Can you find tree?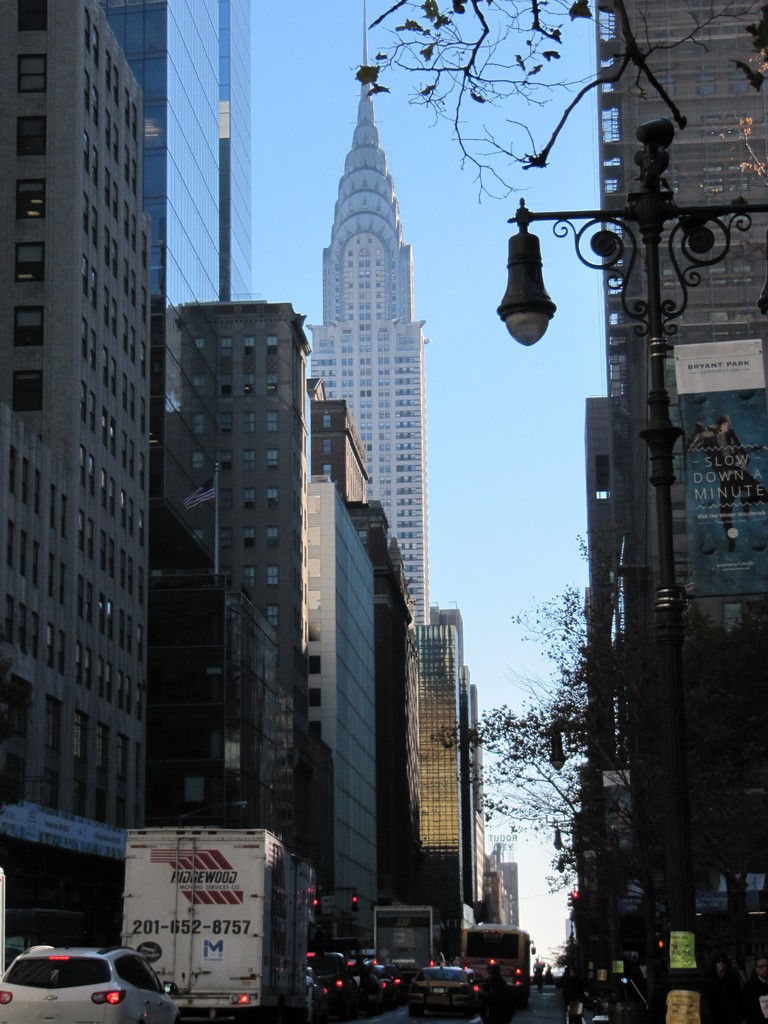
Yes, bounding box: (358, 0, 595, 197).
